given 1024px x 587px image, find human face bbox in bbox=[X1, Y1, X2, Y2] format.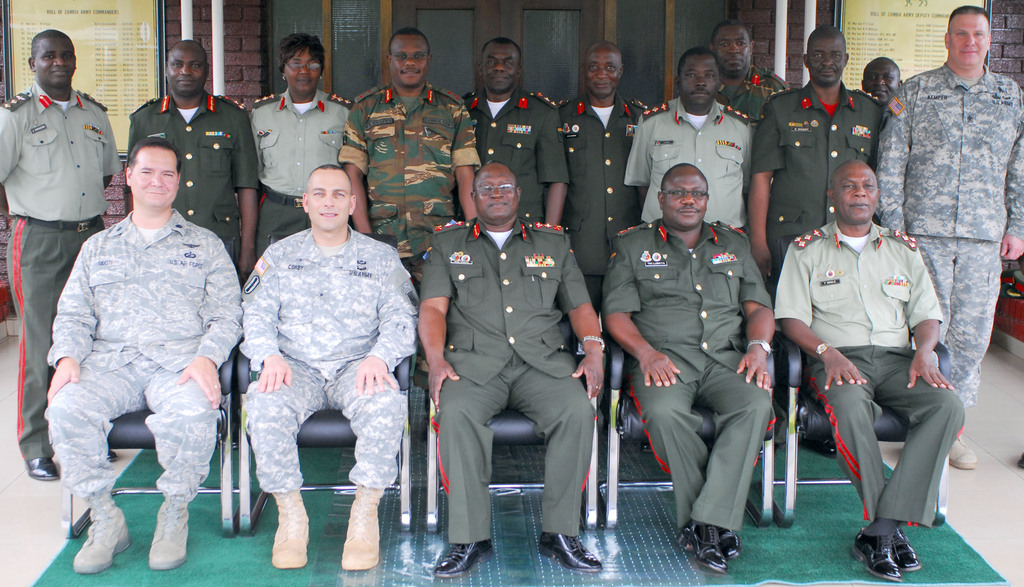
bbox=[132, 154, 178, 205].
